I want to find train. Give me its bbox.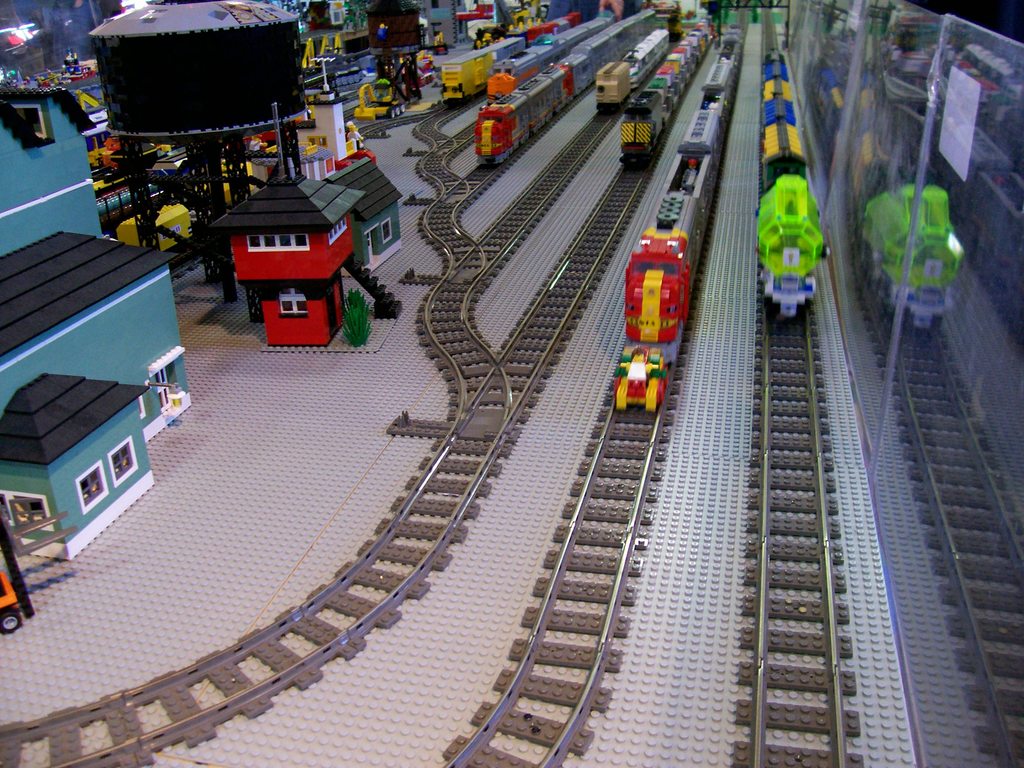
detection(446, 12, 580, 100).
